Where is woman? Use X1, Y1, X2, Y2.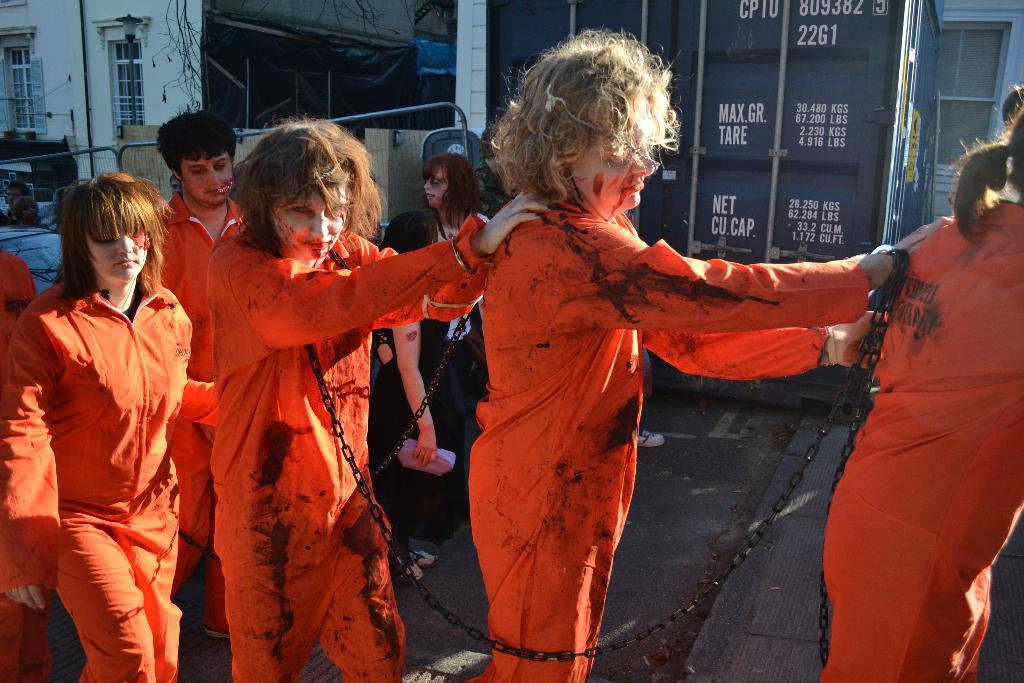
210, 115, 554, 682.
